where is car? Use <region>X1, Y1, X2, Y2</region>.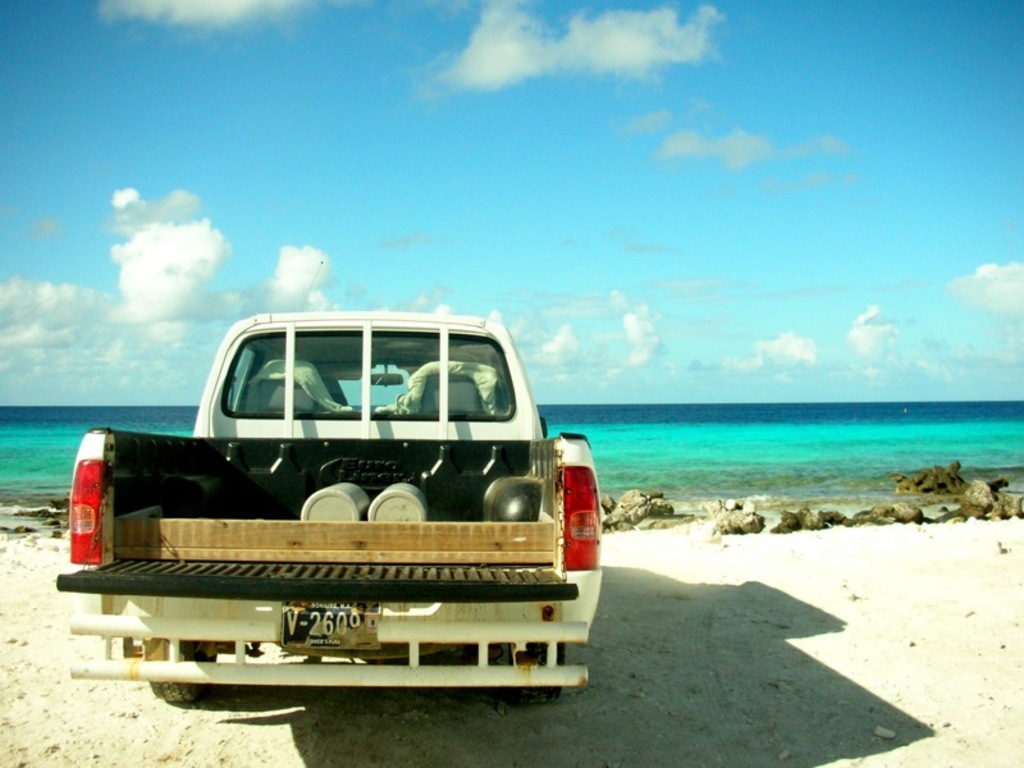
<region>93, 292, 594, 643</region>.
